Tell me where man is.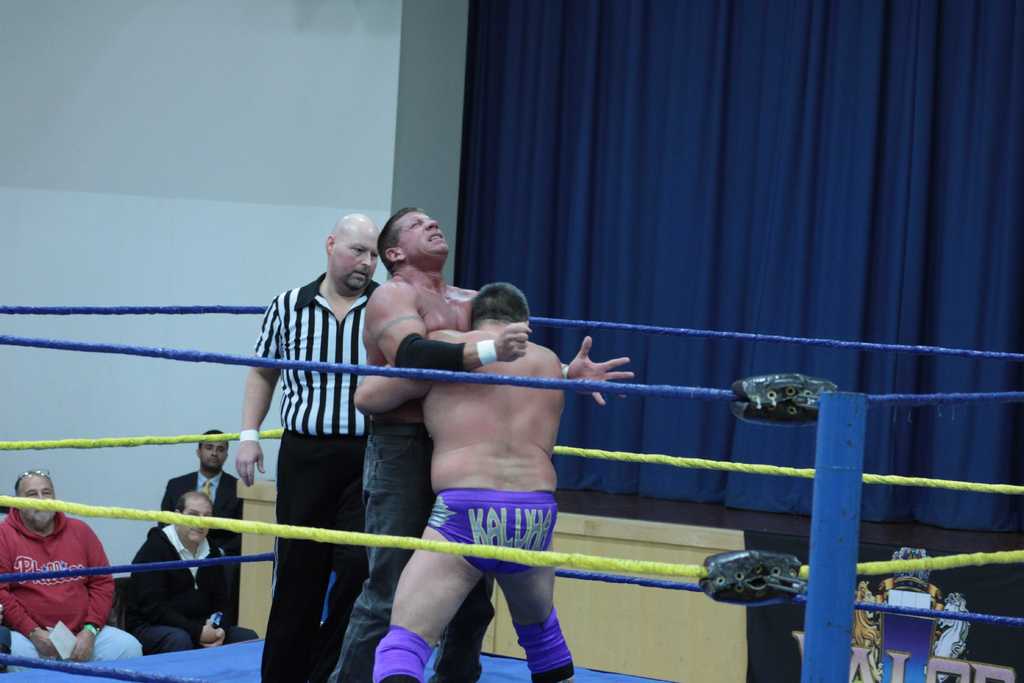
man is at <bbox>235, 207, 406, 646</bbox>.
